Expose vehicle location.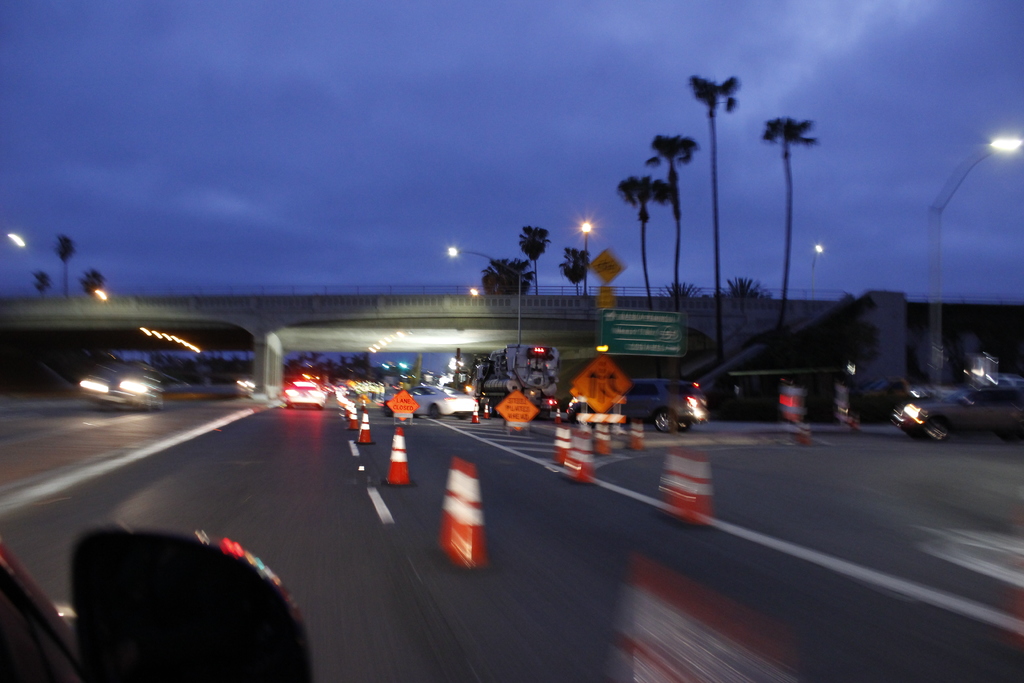
Exposed at [893, 382, 1023, 445].
